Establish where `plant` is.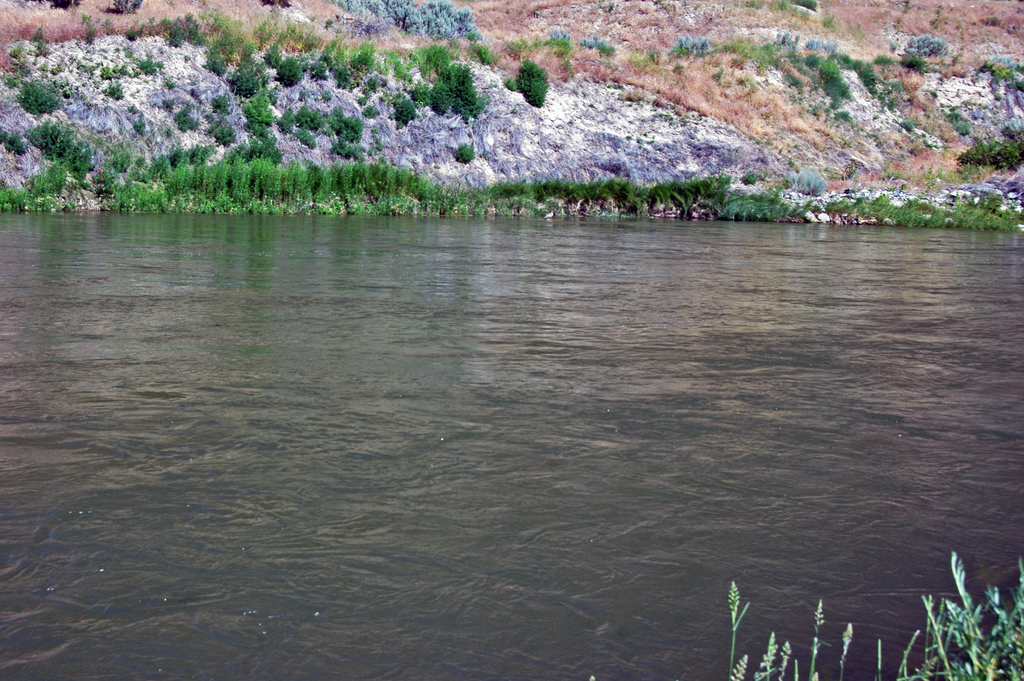
Established at {"left": 538, "top": 179, "right": 572, "bottom": 216}.
